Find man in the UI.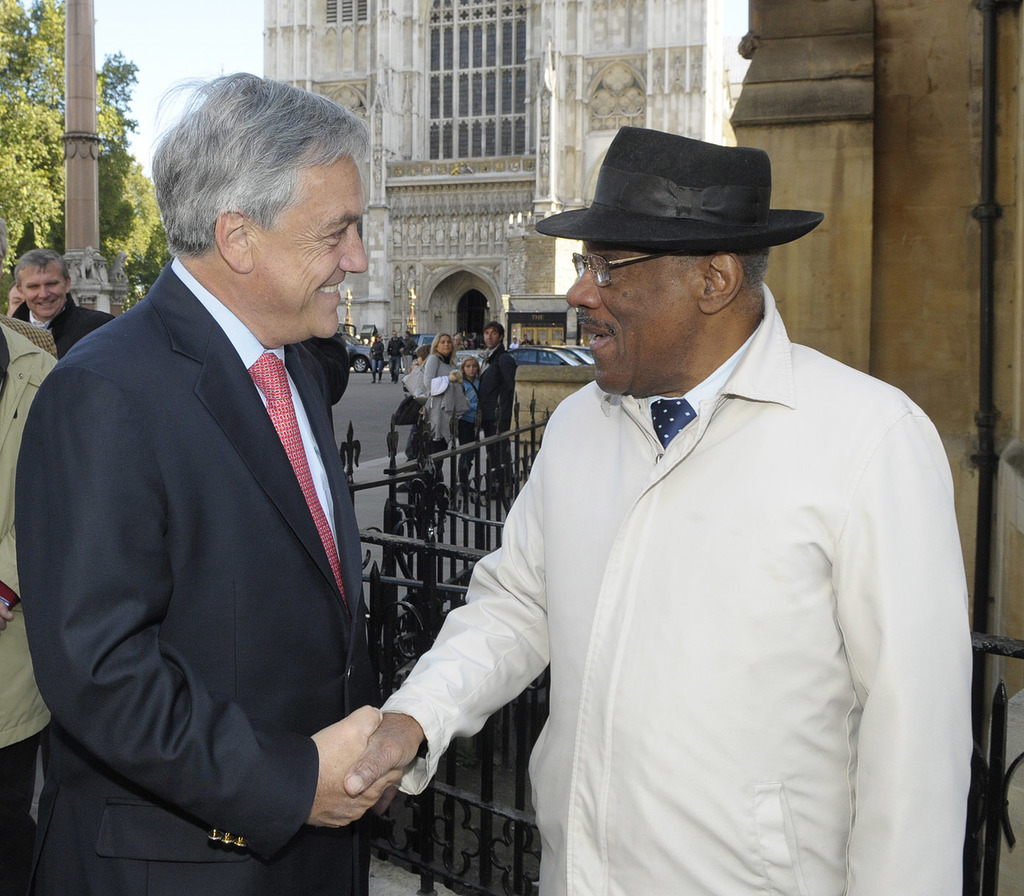
UI element at (389, 333, 407, 386).
